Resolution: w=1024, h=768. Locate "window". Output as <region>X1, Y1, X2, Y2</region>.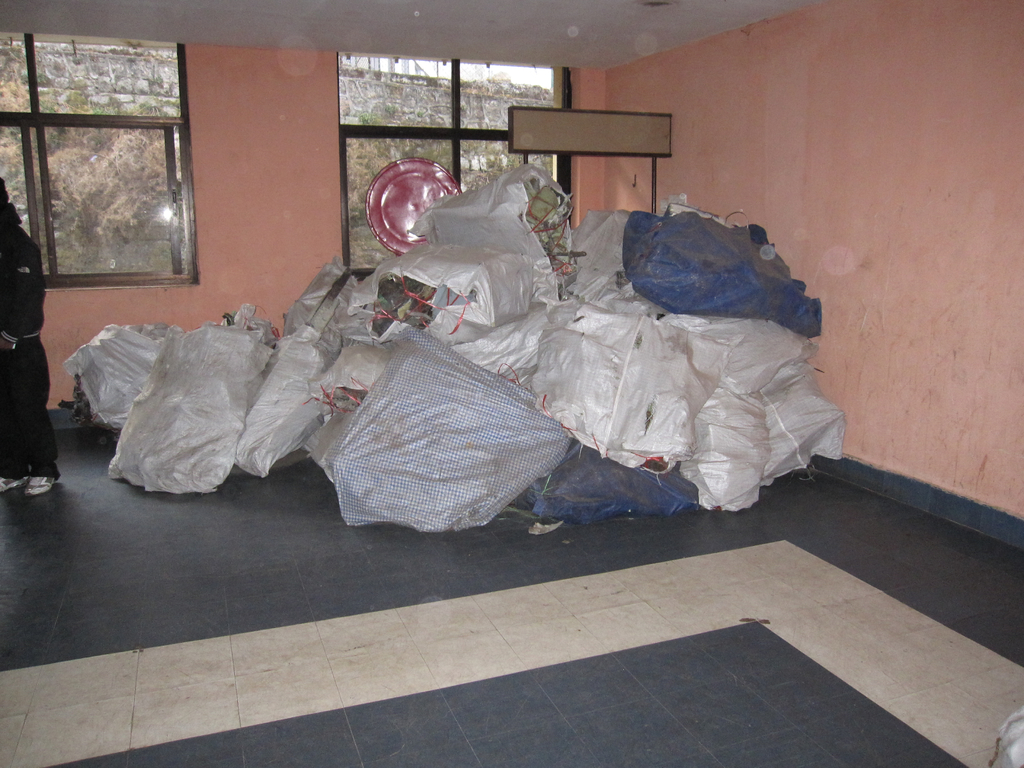
<region>332, 44, 575, 277</region>.
